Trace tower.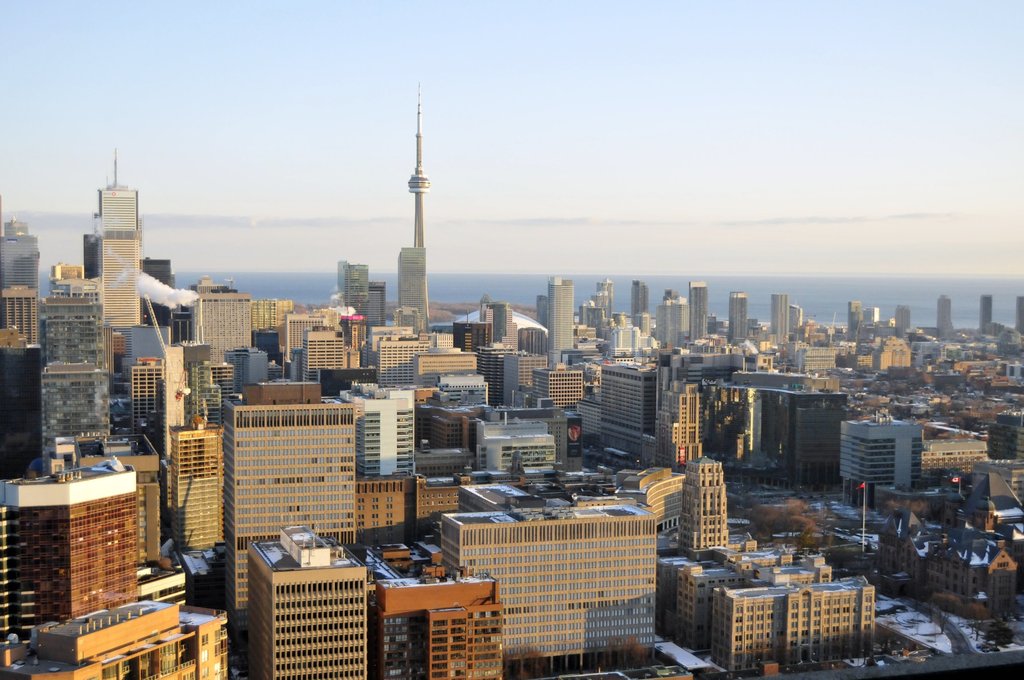
Traced to pyautogui.locateOnScreen(978, 295, 995, 330).
